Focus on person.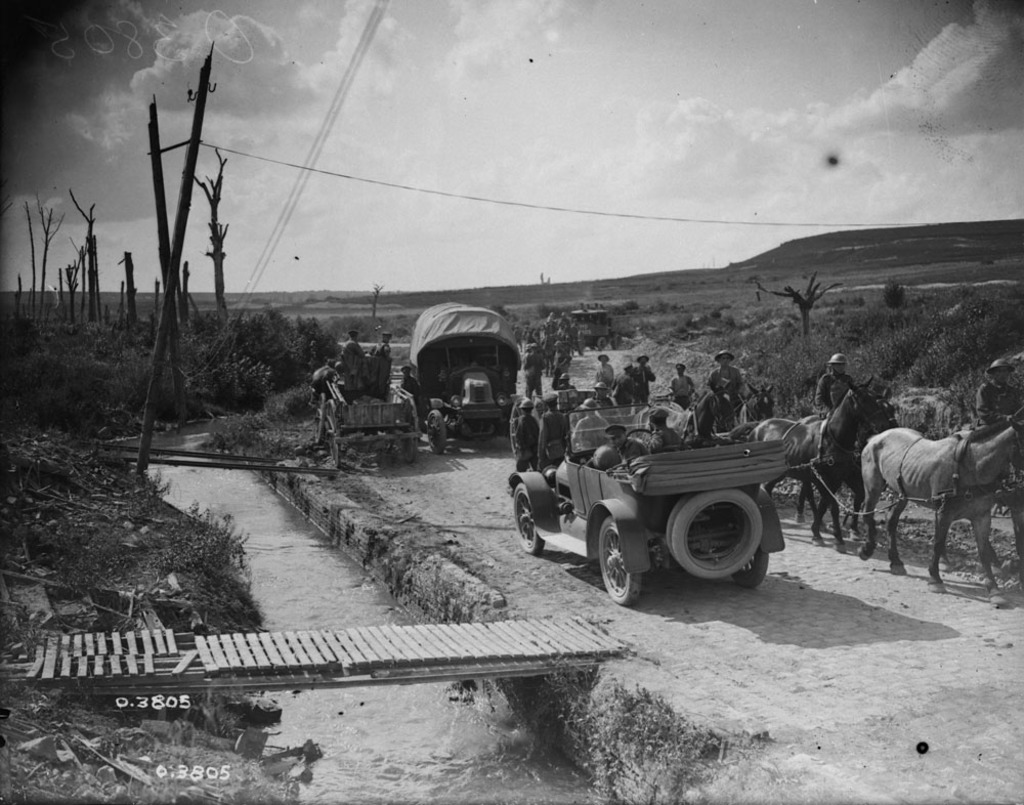
Focused at <bbox>813, 358, 859, 421</bbox>.
